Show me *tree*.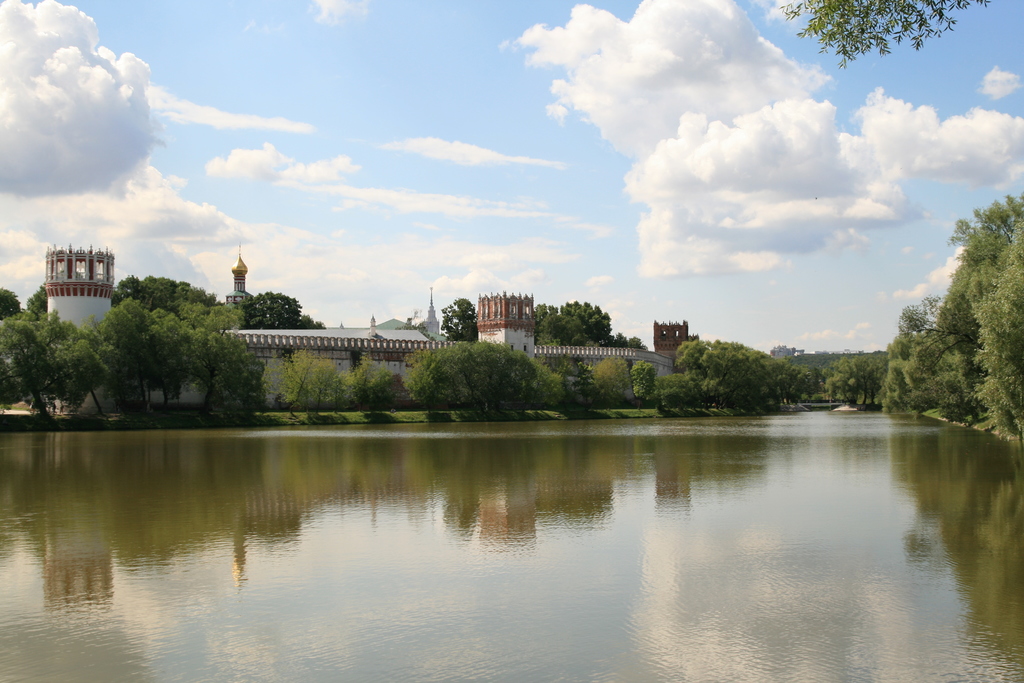
*tree* is here: [797,0,991,66].
